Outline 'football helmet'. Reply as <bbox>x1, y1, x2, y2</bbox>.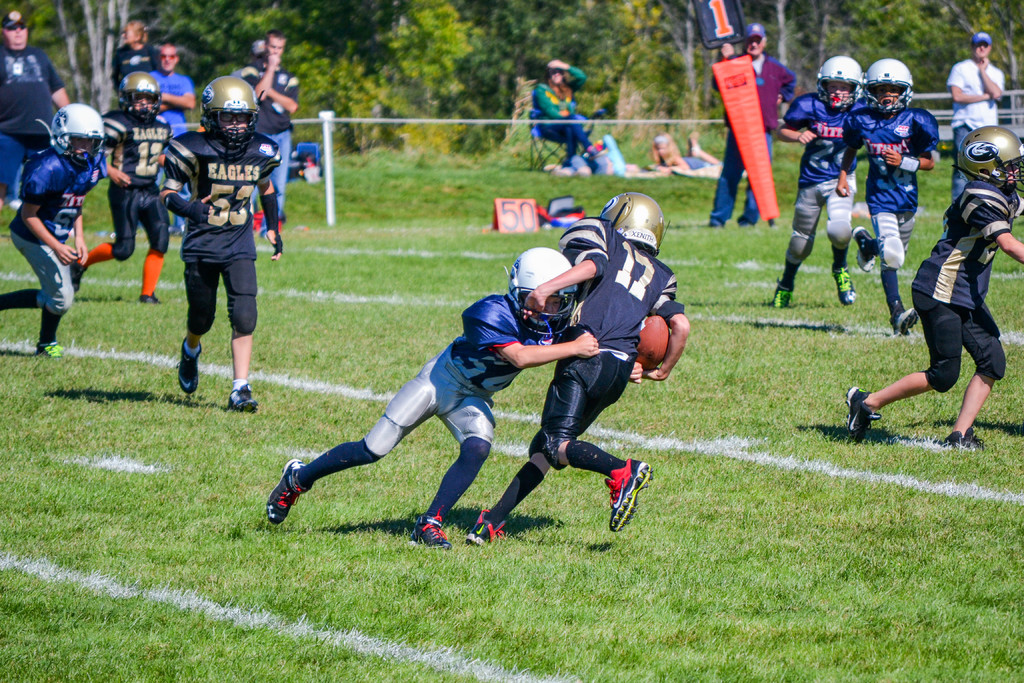
<bbox>865, 57, 910, 118</bbox>.
